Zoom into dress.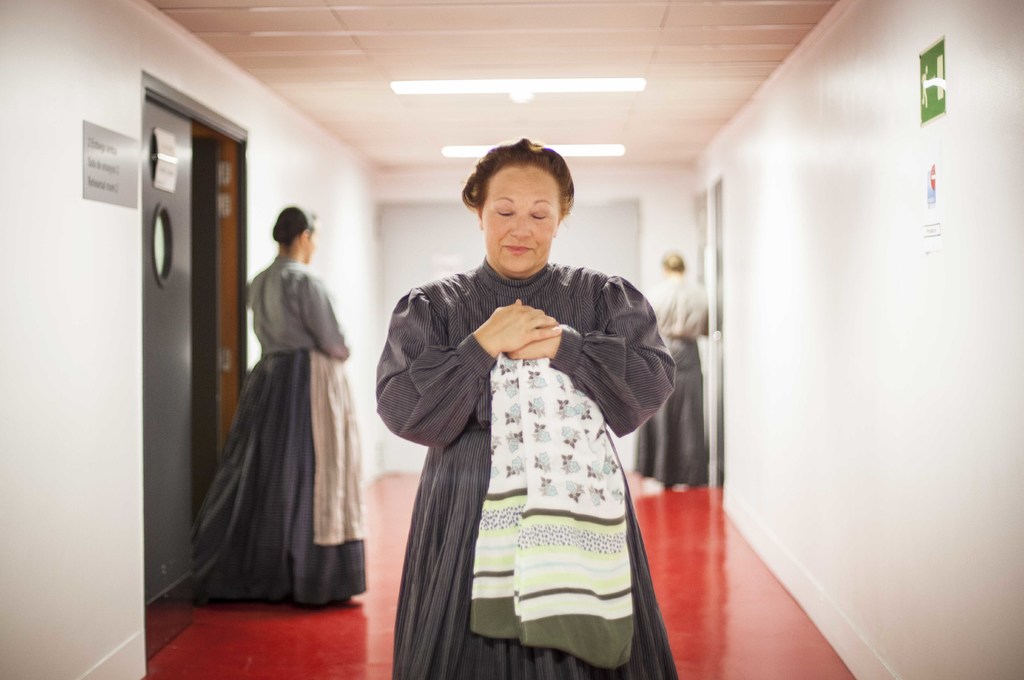
Zoom target: left=373, top=252, right=681, bottom=679.
